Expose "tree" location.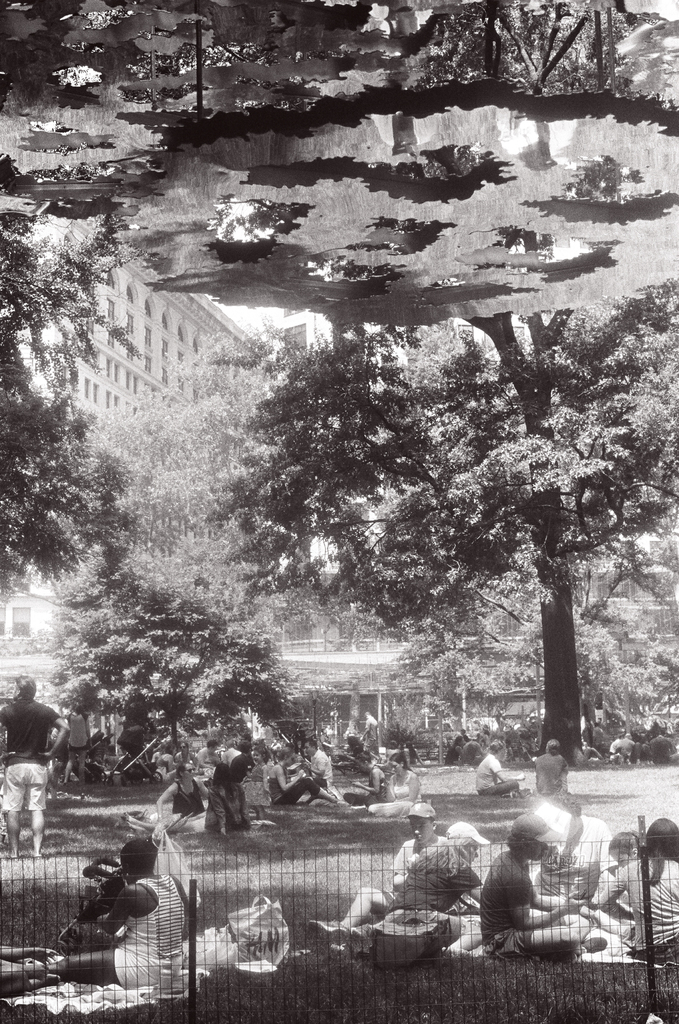
Exposed at crop(199, 307, 678, 763).
